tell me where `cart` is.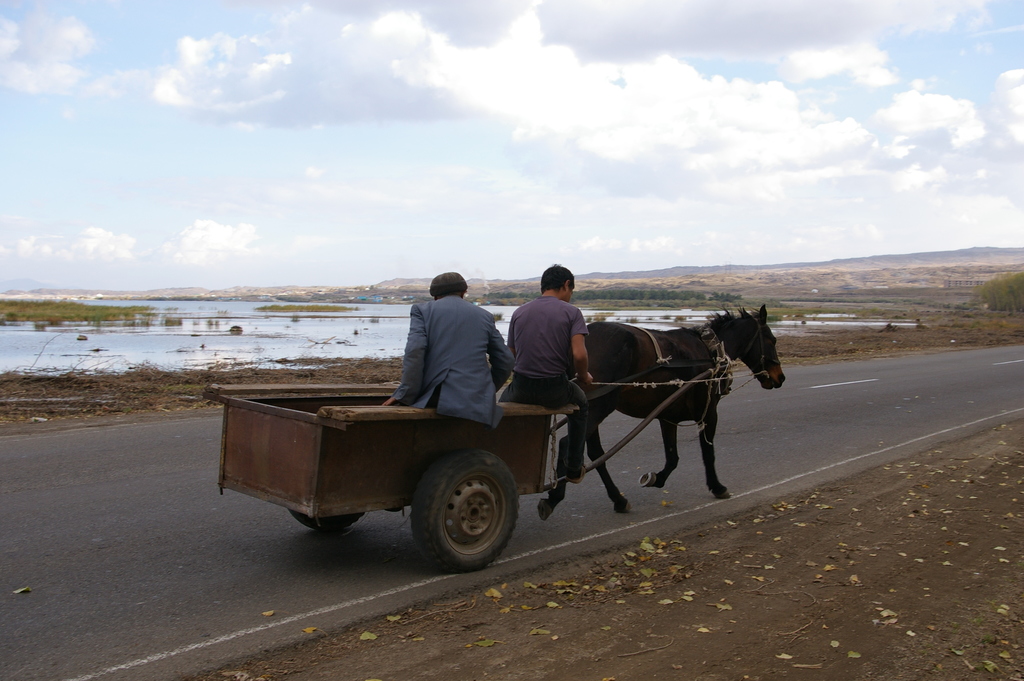
`cart` is at <region>210, 361, 735, 577</region>.
